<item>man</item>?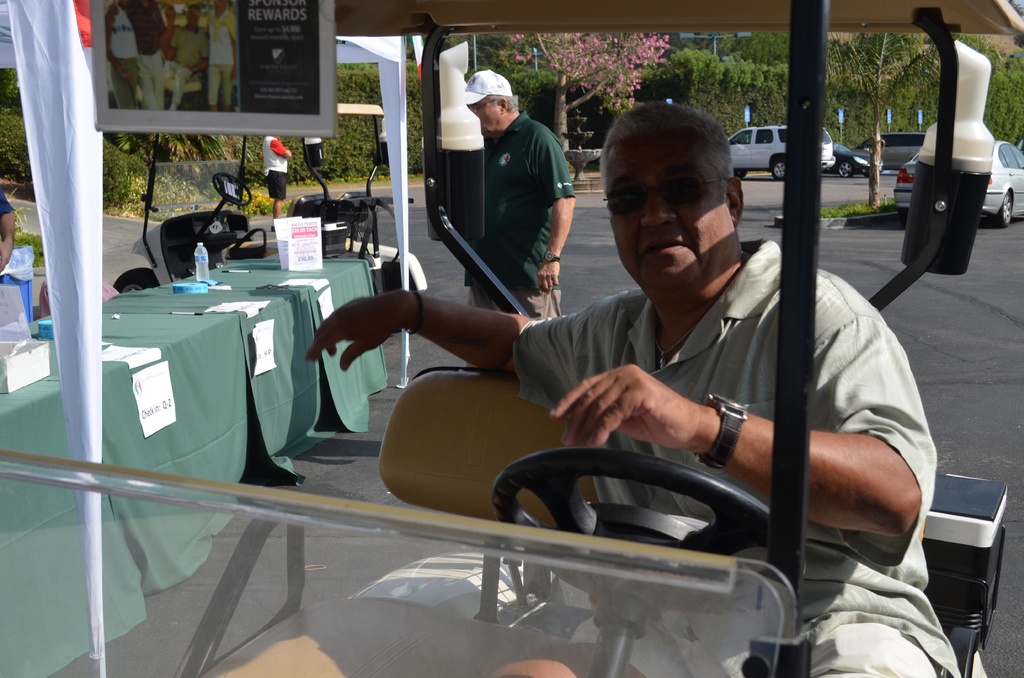
164/8/209/110
